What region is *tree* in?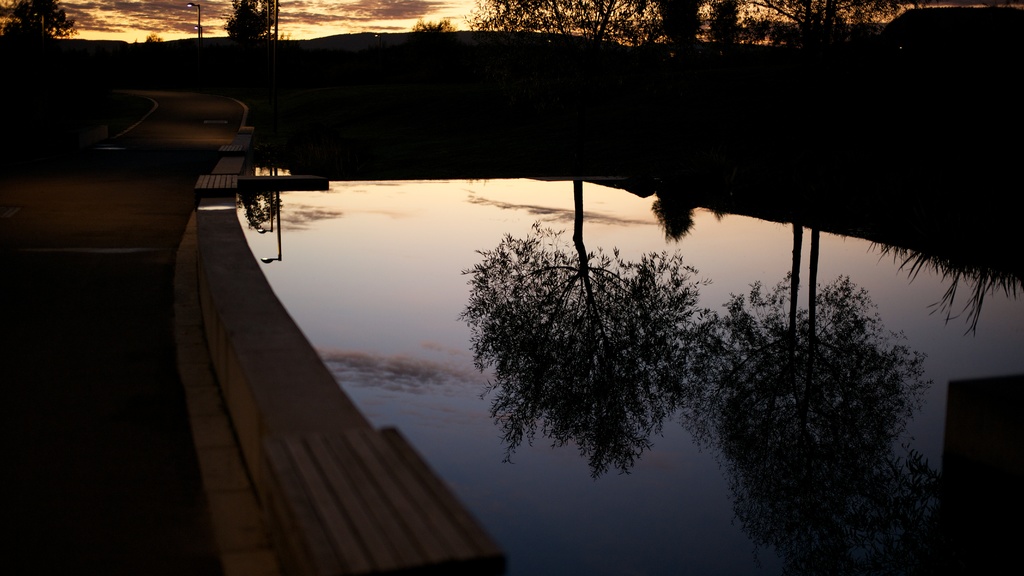
690,245,967,548.
